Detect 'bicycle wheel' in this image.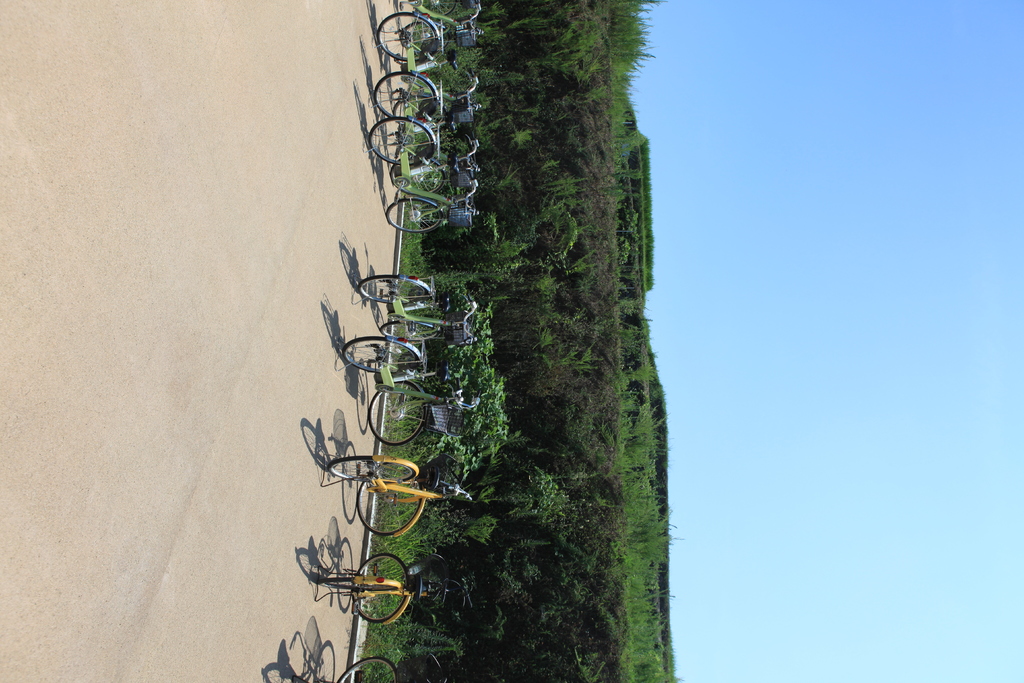
Detection: left=335, top=653, right=397, bottom=682.
